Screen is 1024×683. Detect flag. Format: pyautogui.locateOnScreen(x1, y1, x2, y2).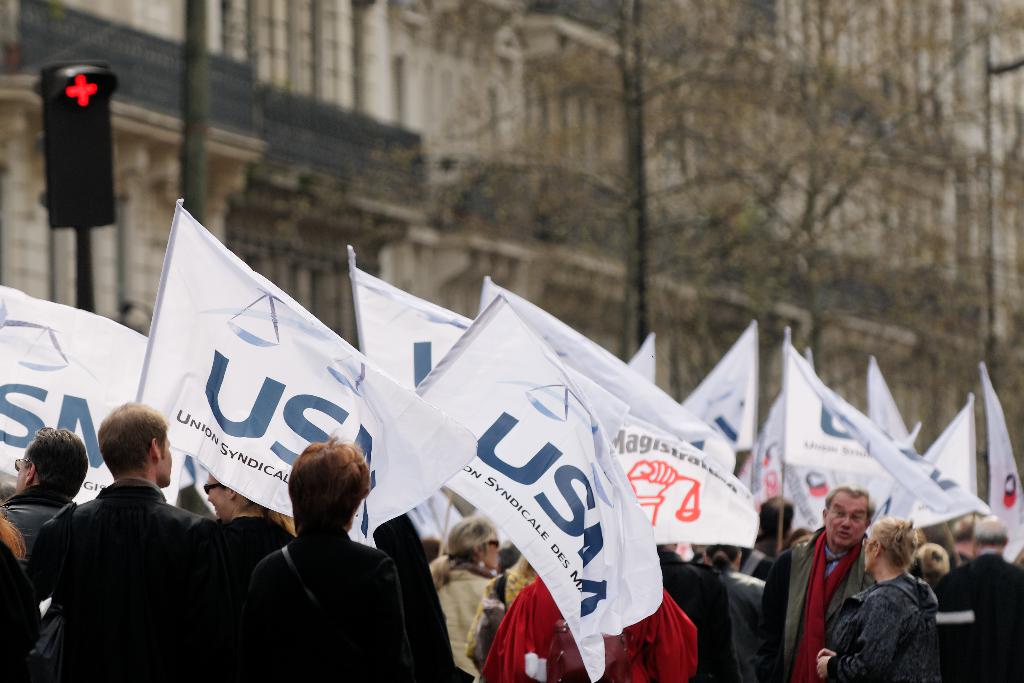
pyautogui.locateOnScreen(781, 335, 998, 518).
